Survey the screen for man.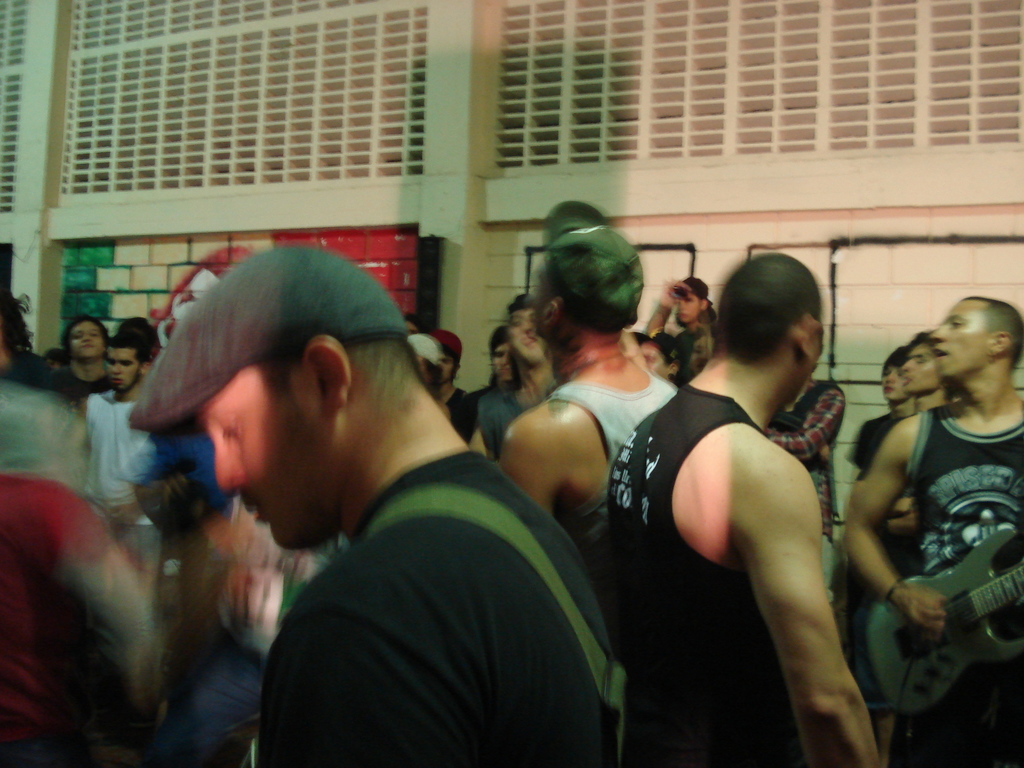
Survey found: [89, 237, 664, 757].
